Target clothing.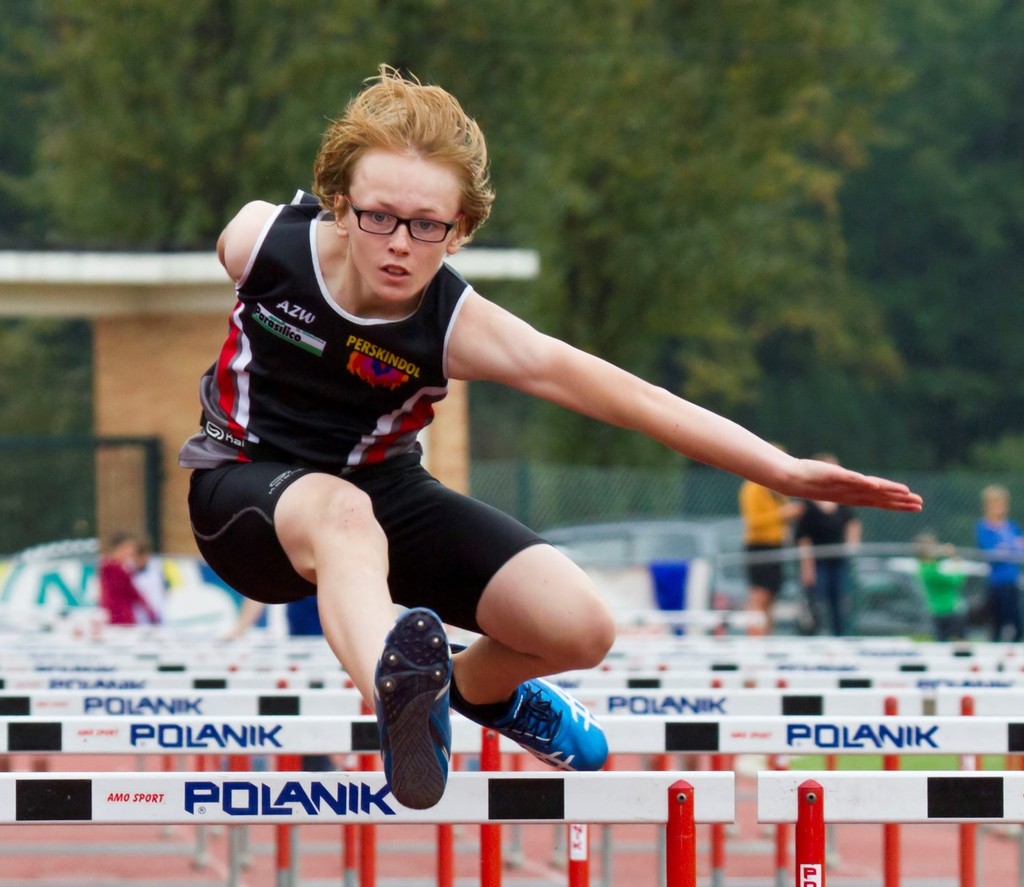
Target region: [x1=740, y1=477, x2=789, y2=597].
